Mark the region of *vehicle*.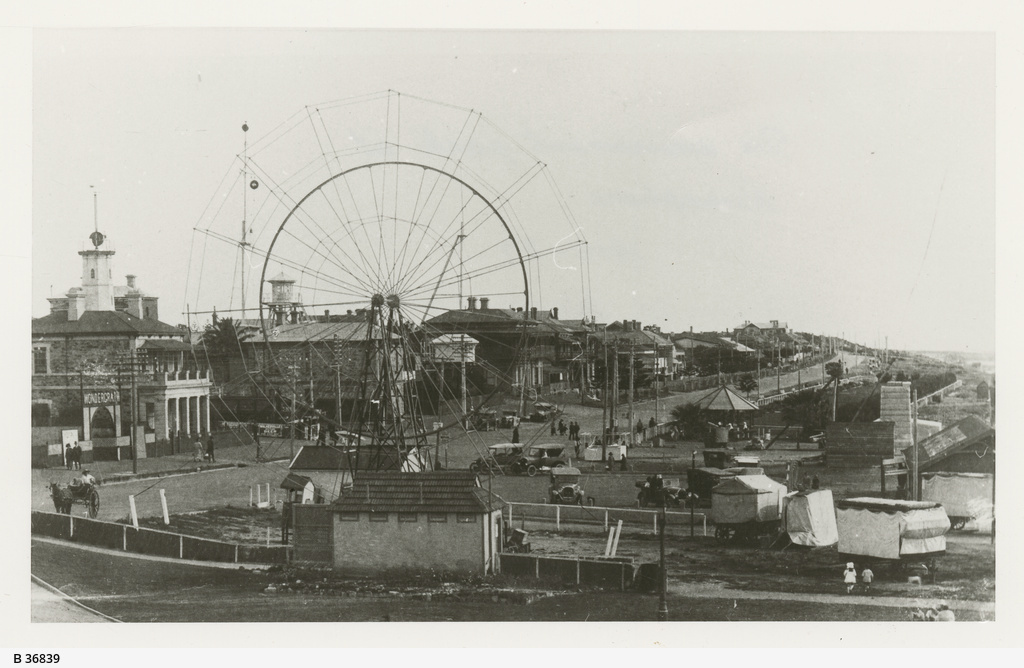
Region: Rect(634, 474, 697, 510).
